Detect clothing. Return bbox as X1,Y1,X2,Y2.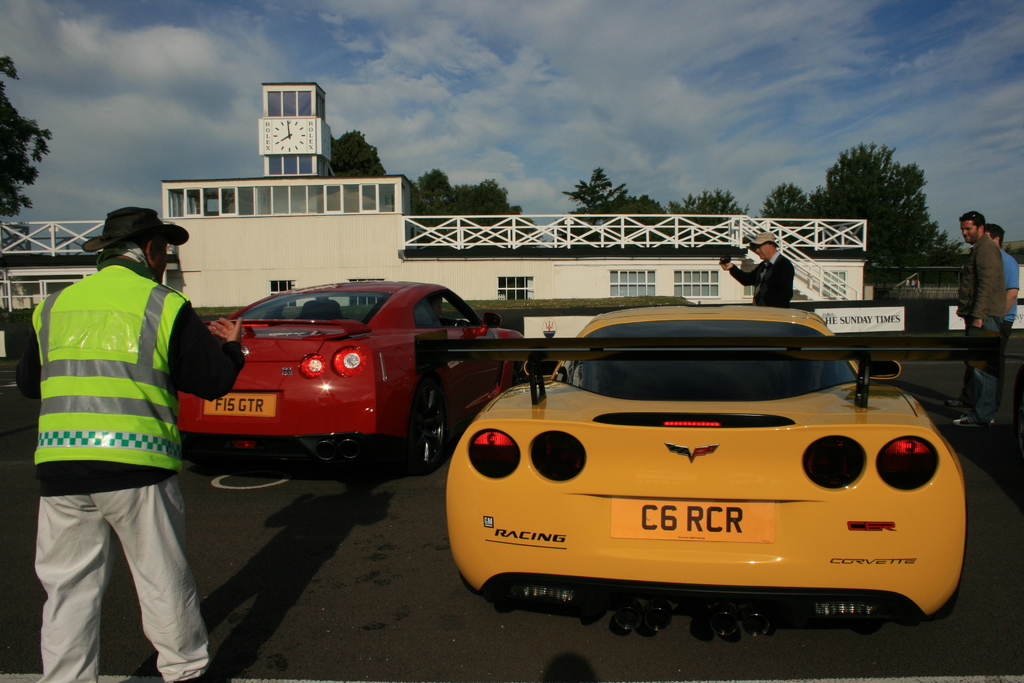
24,217,206,622.
